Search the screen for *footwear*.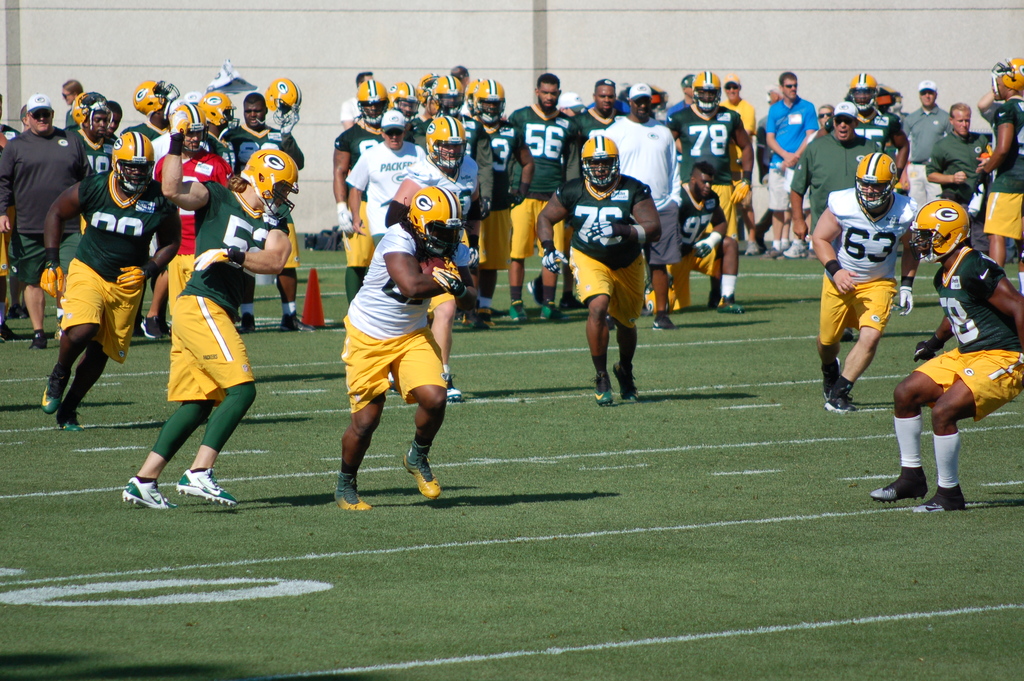
Found at 388,372,399,390.
